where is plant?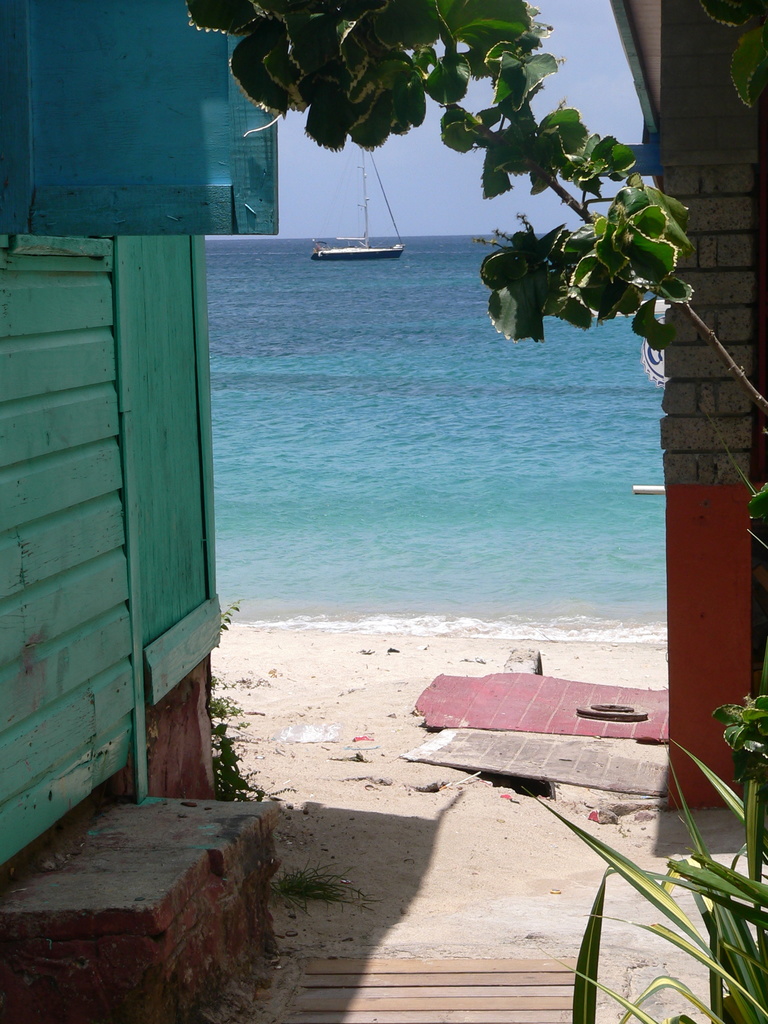
box(263, 861, 367, 922).
